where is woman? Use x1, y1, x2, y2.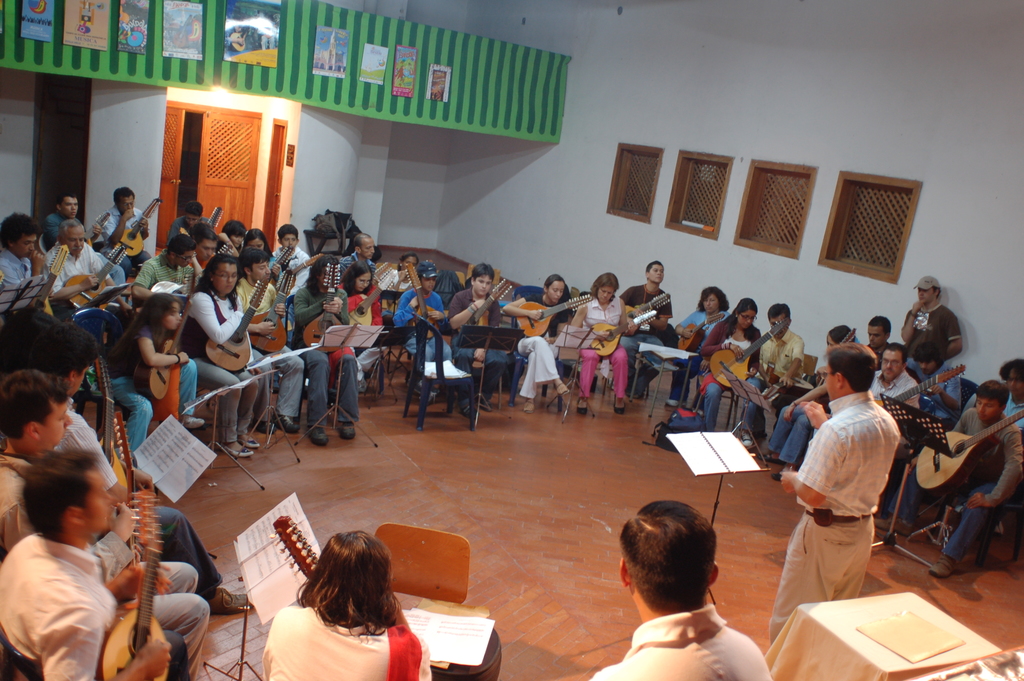
760, 308, 858, 470.
